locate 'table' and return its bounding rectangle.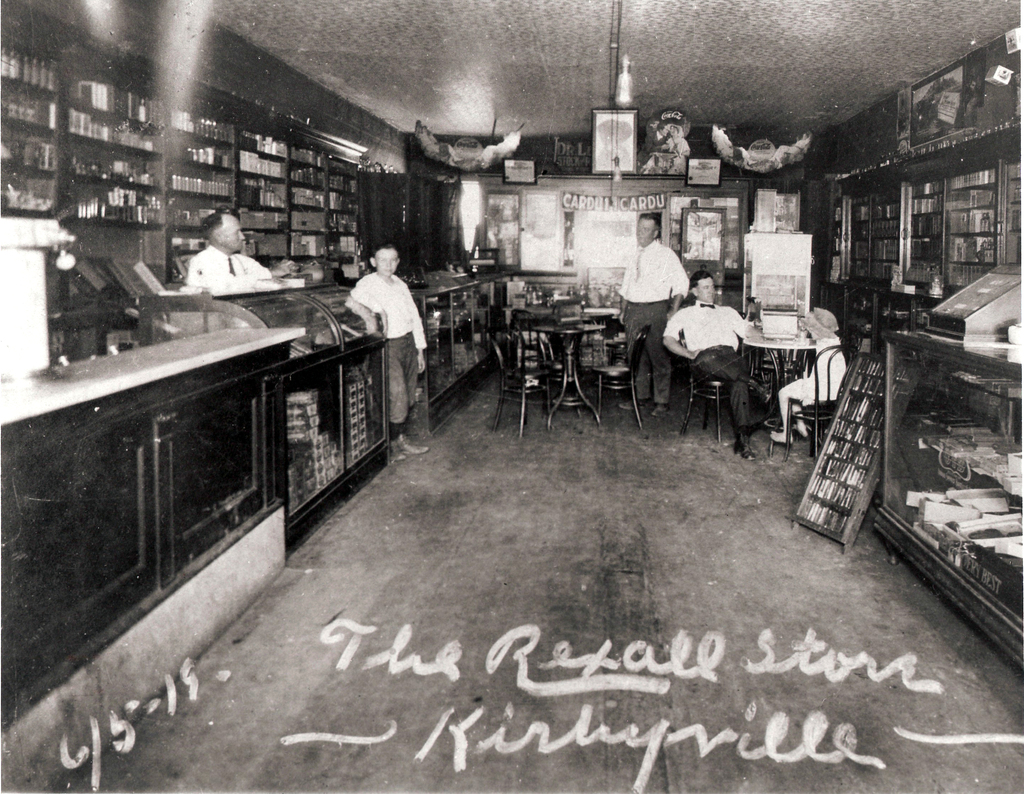
x1=531, y1=327, x2=603, y2=428.
